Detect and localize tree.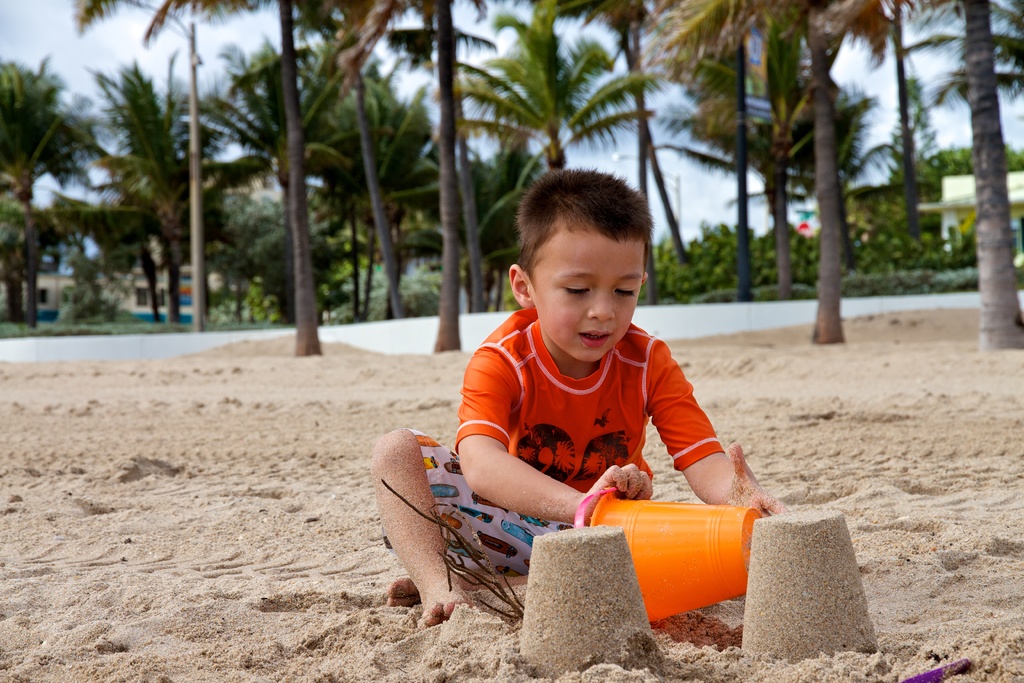
Localized at Rect(886, 75, 953, 259).
